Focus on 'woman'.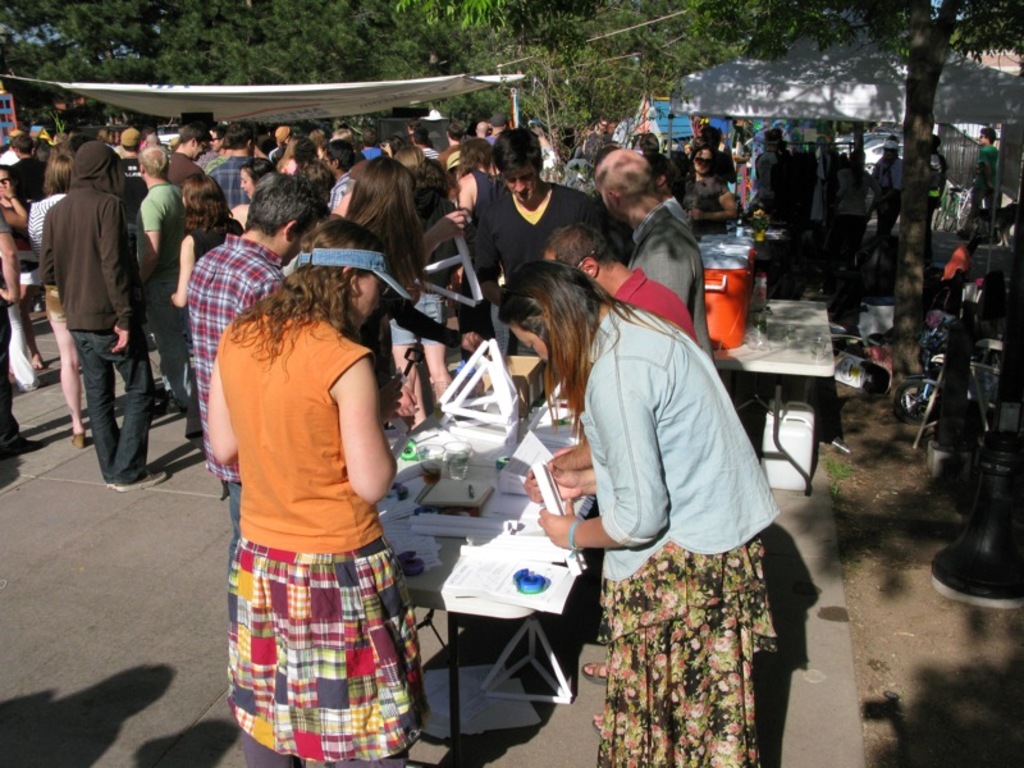
Focused at left=389, top=156, right=457, bottom=425.
